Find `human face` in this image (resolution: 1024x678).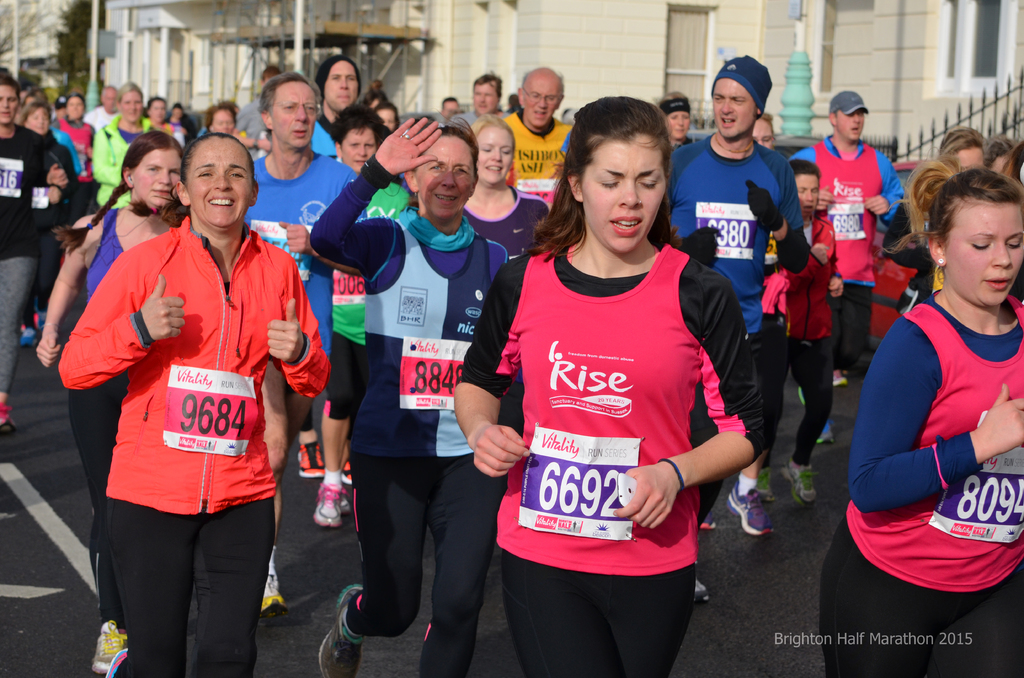
[345,125,375,175].
